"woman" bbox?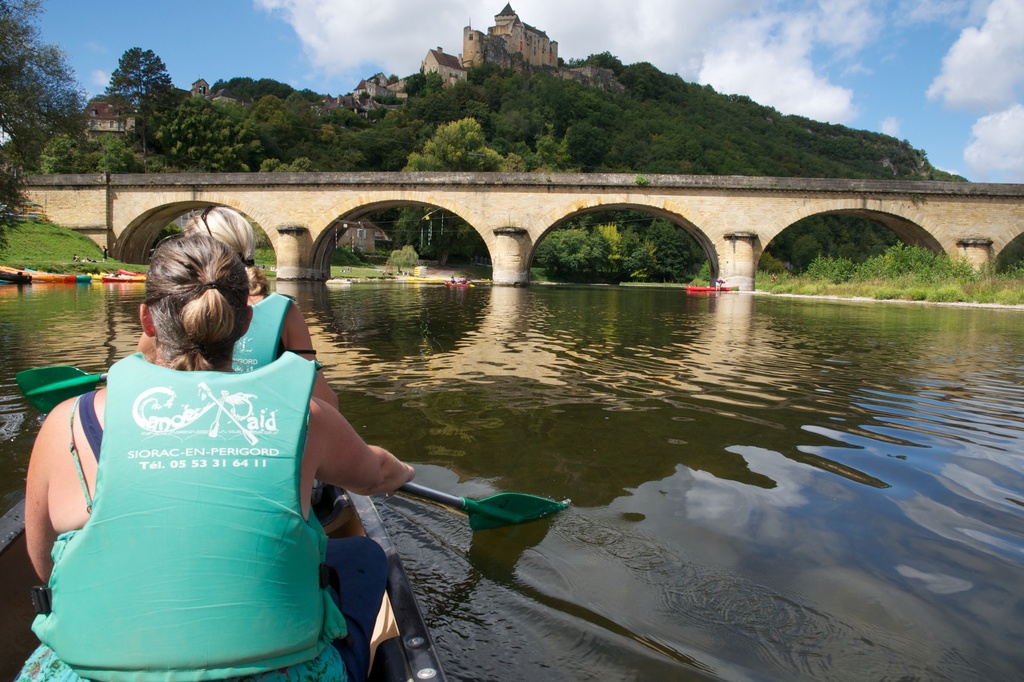
168 204 365 536
